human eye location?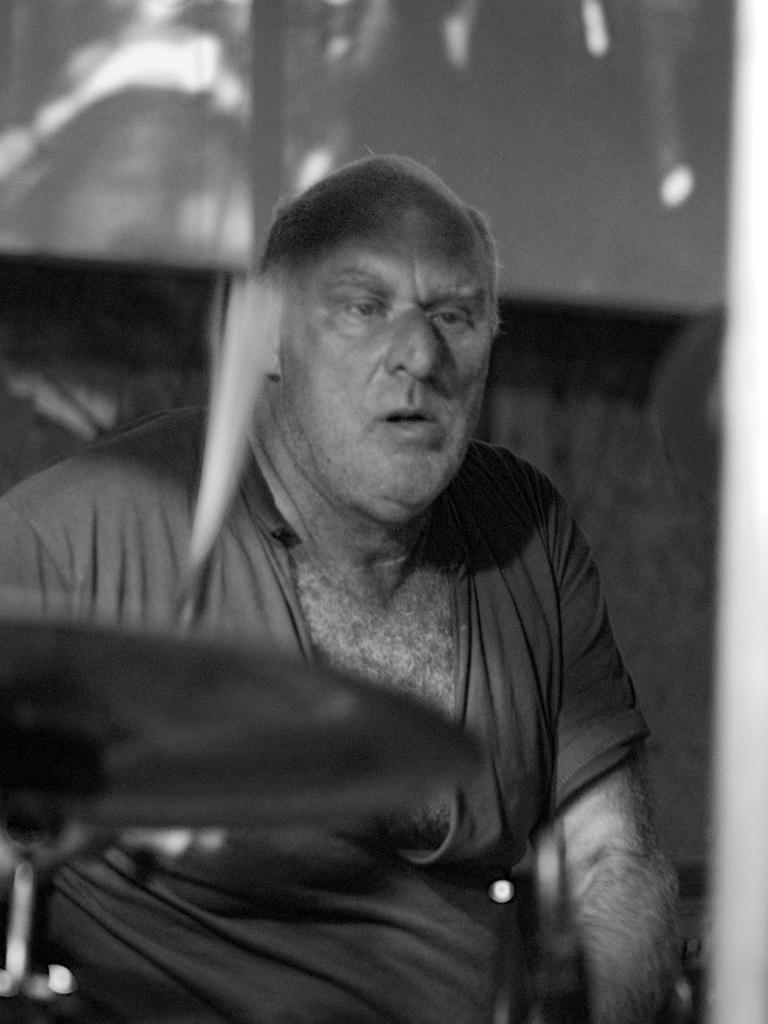
345/298/385/319
